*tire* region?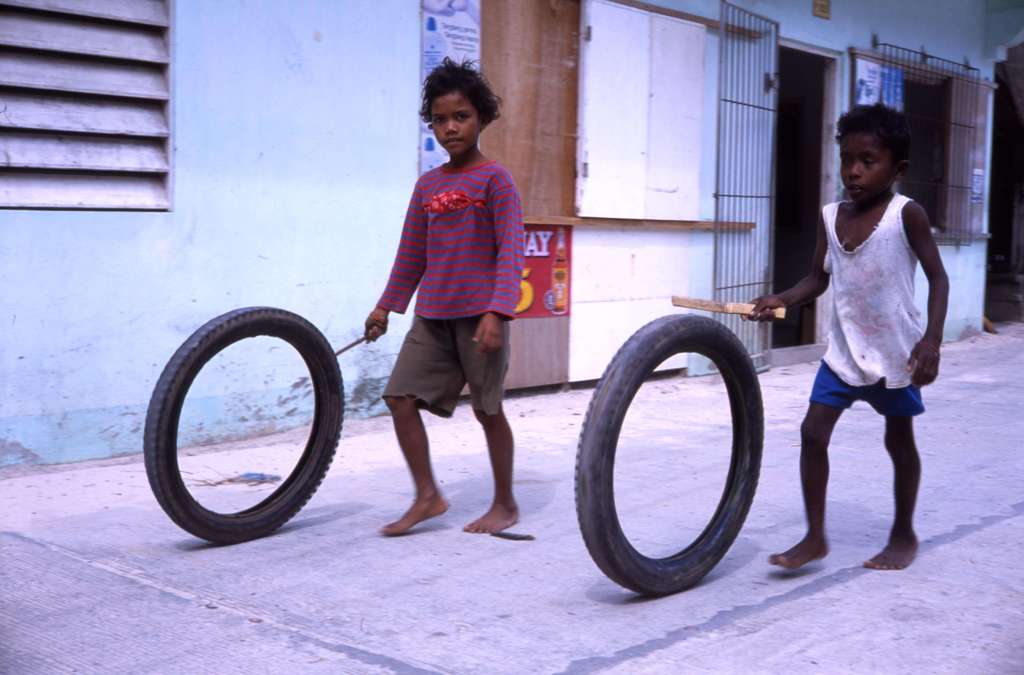
[left=557, top=311, right=778, bottom=589]
